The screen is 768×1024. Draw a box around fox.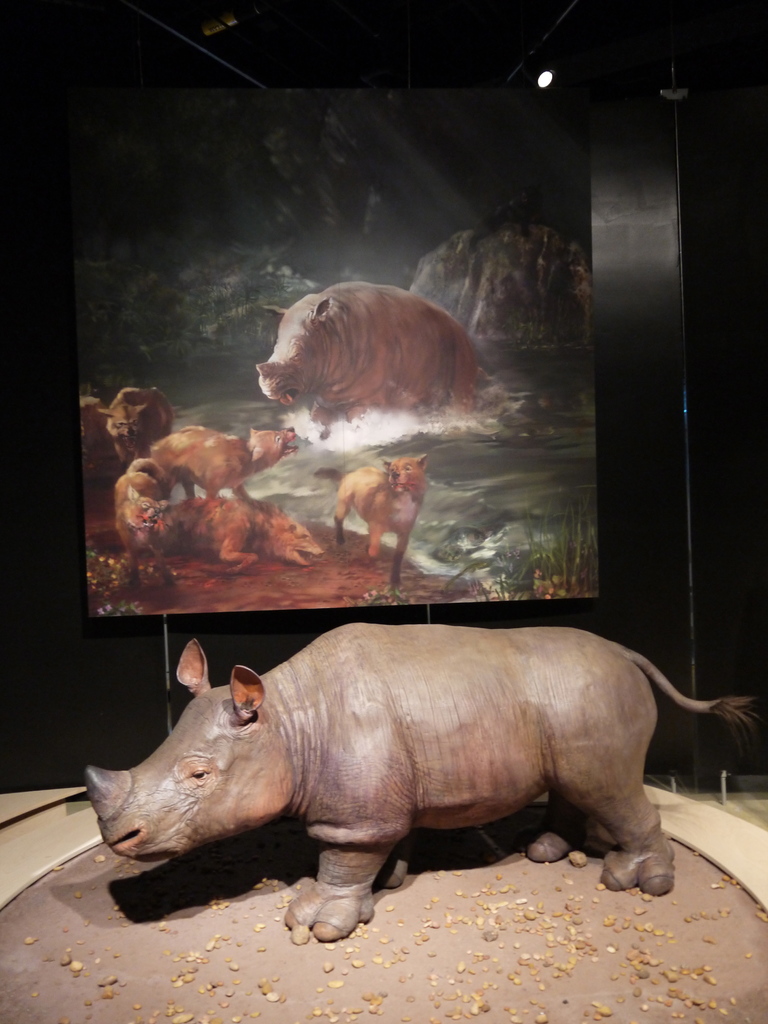
bbox=[167, 494, 324, 573].
